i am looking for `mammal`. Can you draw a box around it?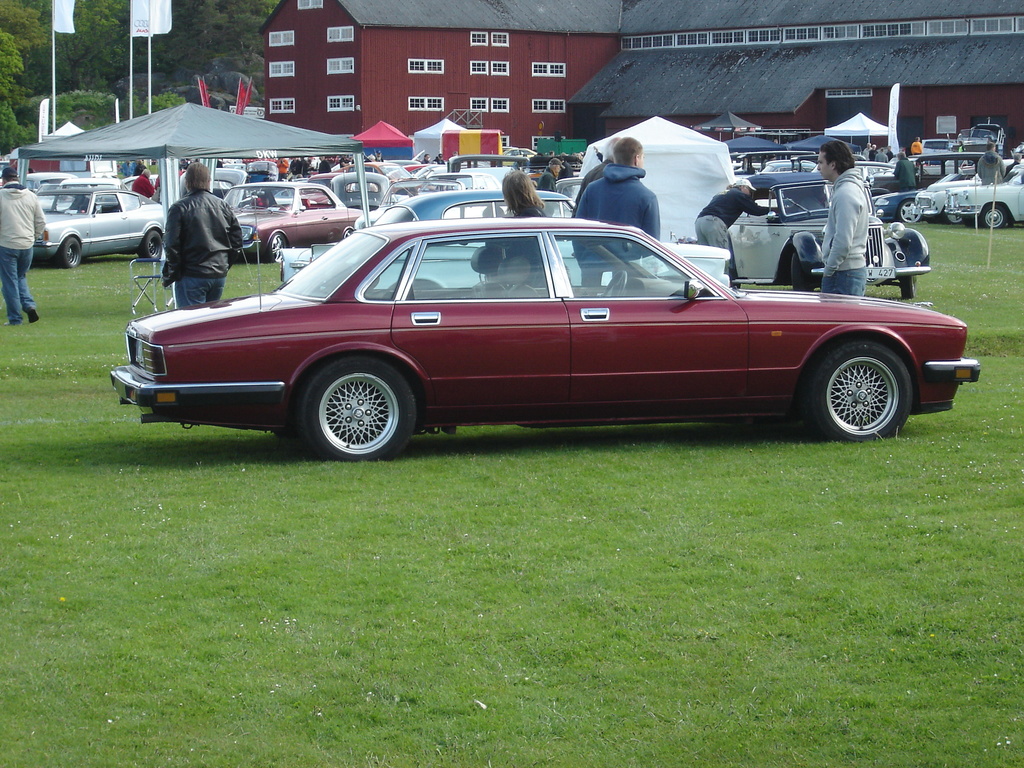
Sure, the bounding box is l=132, t=164, r=153, b=196.
